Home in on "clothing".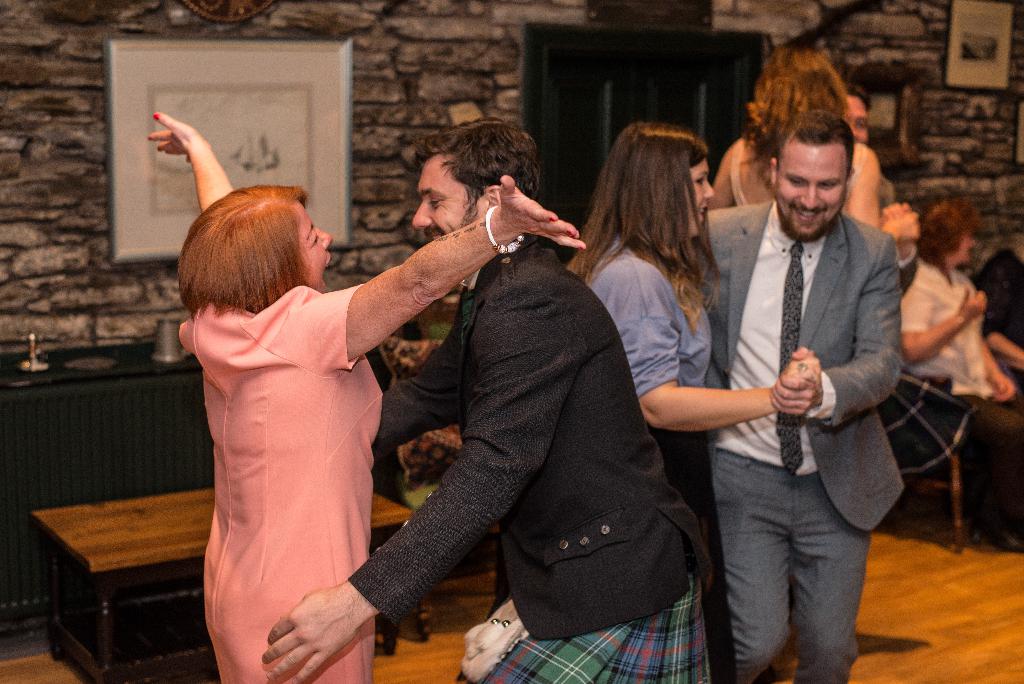
Homed in at <bbox>571, 227, 737, 683</bbox>.
